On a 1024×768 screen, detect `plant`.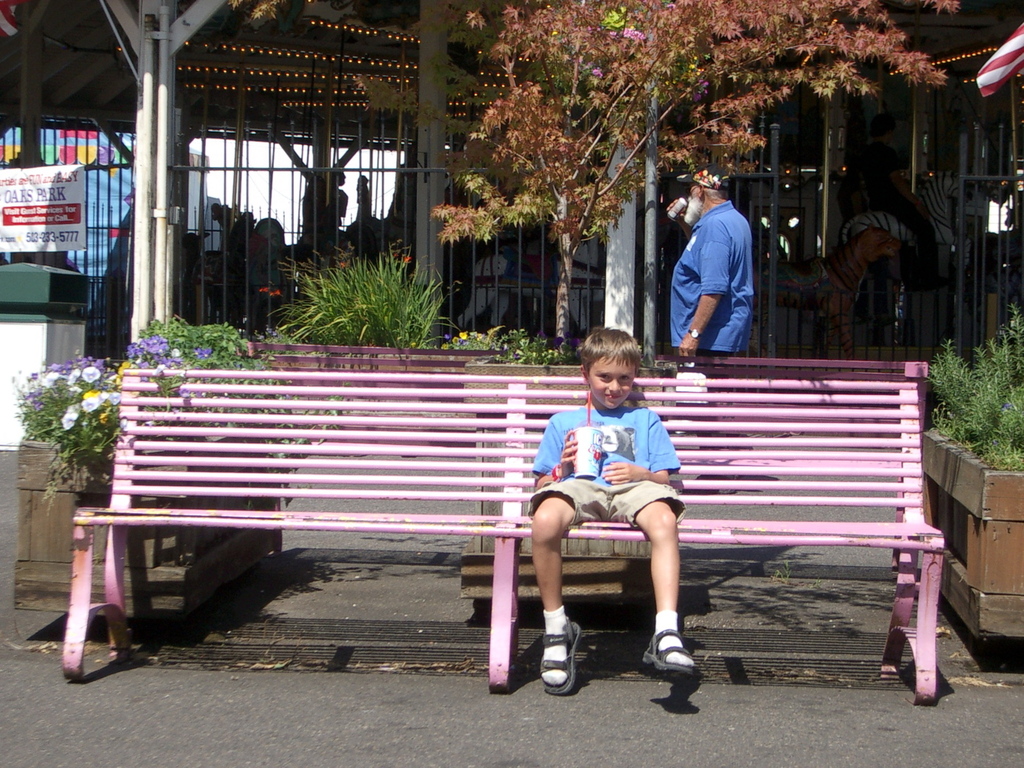
detection(13, 313, 347, 528).
